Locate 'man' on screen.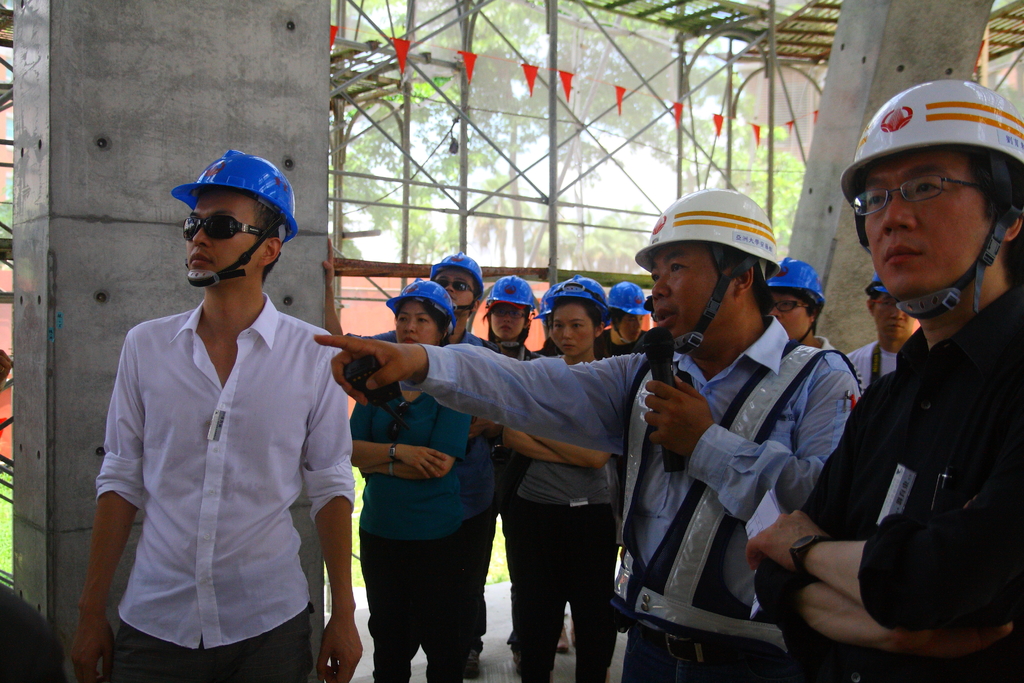
On screen at pyautogui.locateOnScreen(88, 139, 378, 681).
